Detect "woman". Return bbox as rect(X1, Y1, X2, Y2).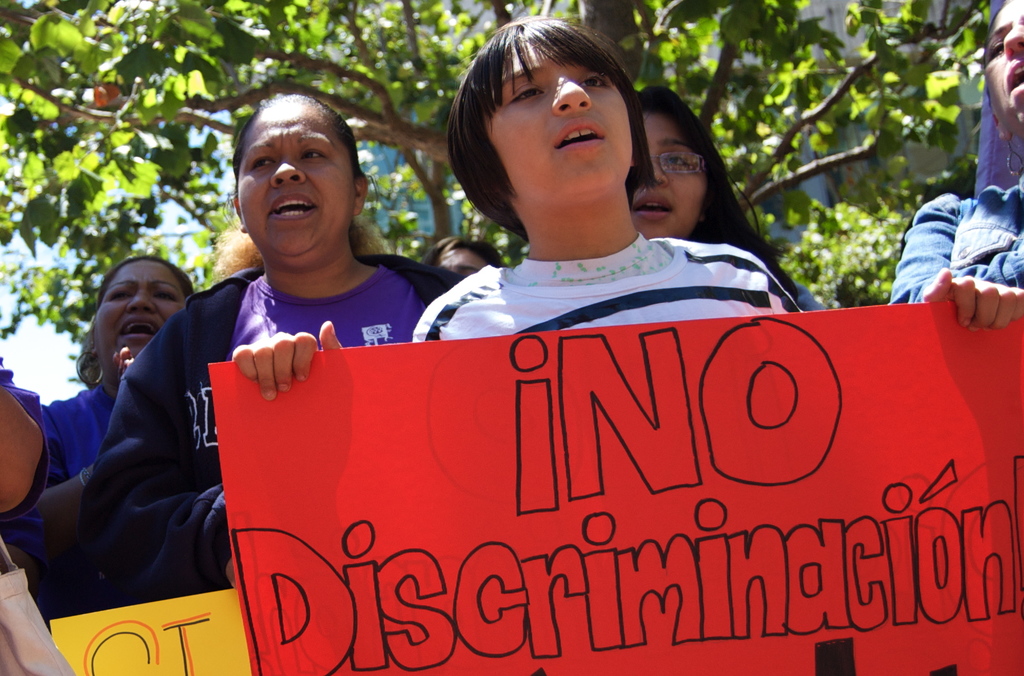
rect(628, 86, 839, 319).
